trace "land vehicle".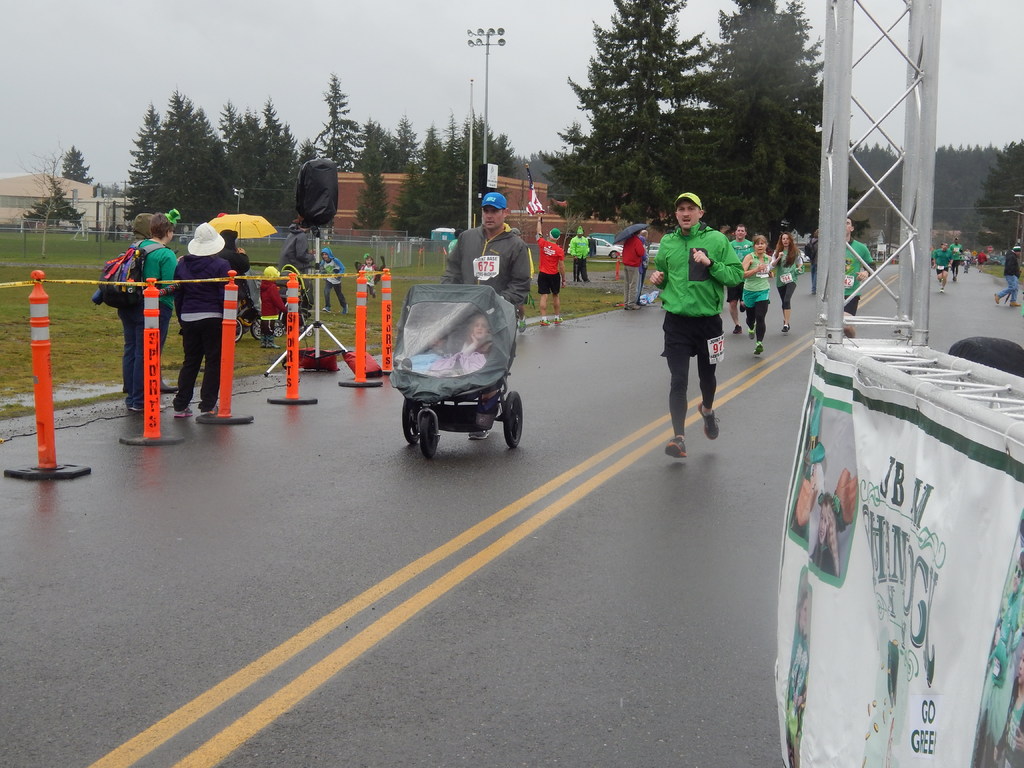
Traced to x1=390, y1=283, x2=525, y2=459.
